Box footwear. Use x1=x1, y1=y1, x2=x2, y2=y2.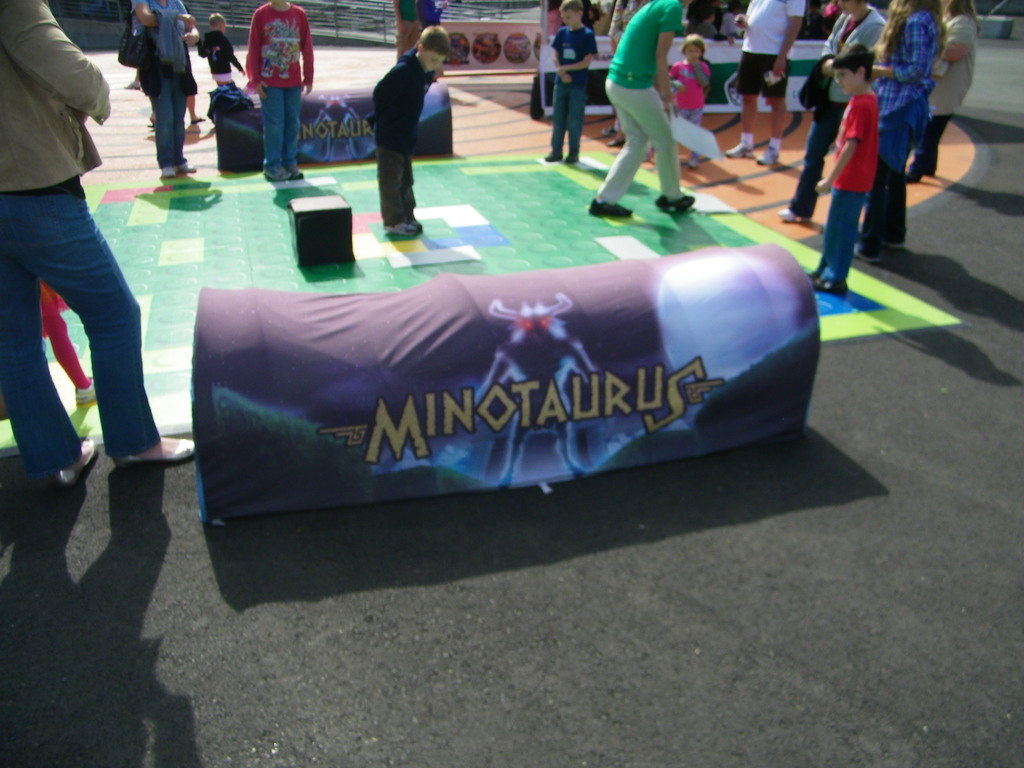
x1=852, y1=242, x2=884, y2=262.
